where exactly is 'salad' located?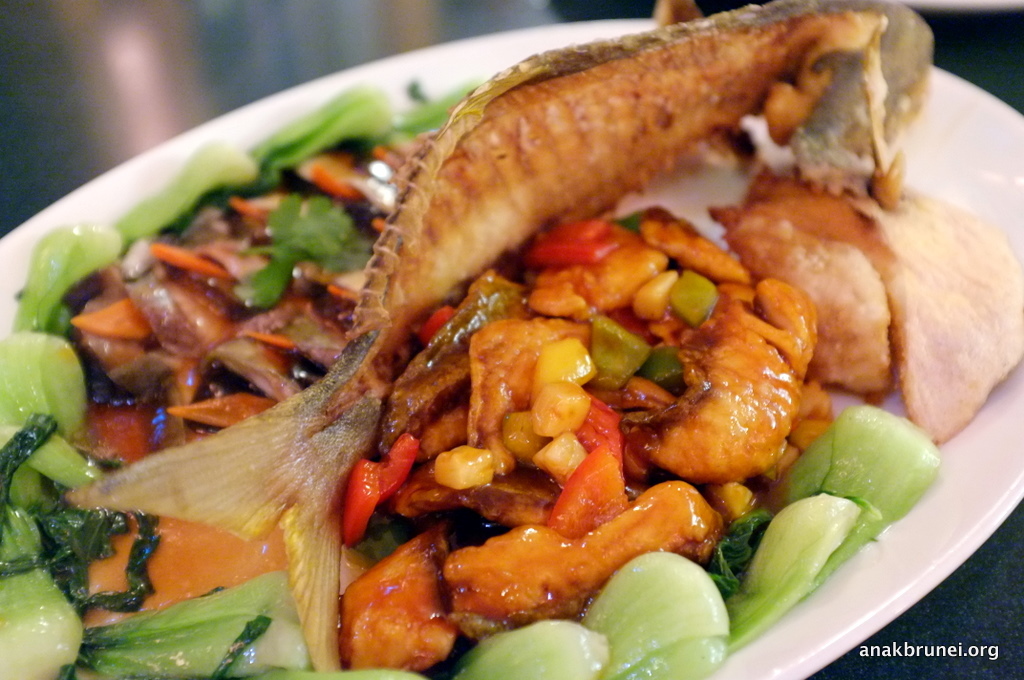
Its bounding box is 0:70:950:679.
